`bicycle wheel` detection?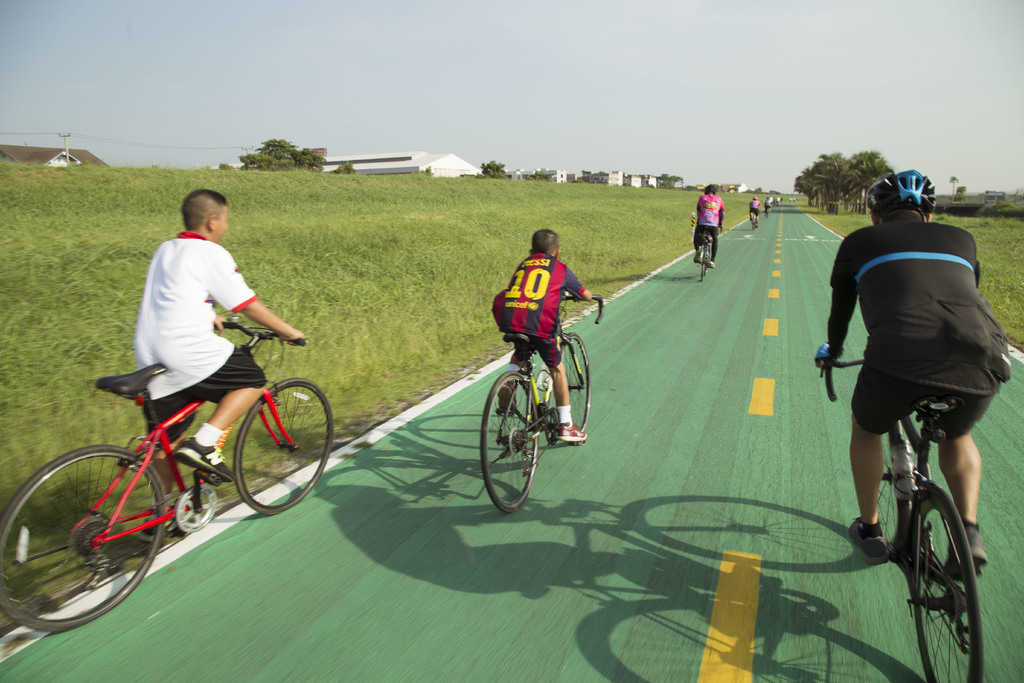
<box>699,242,708,284</box>
